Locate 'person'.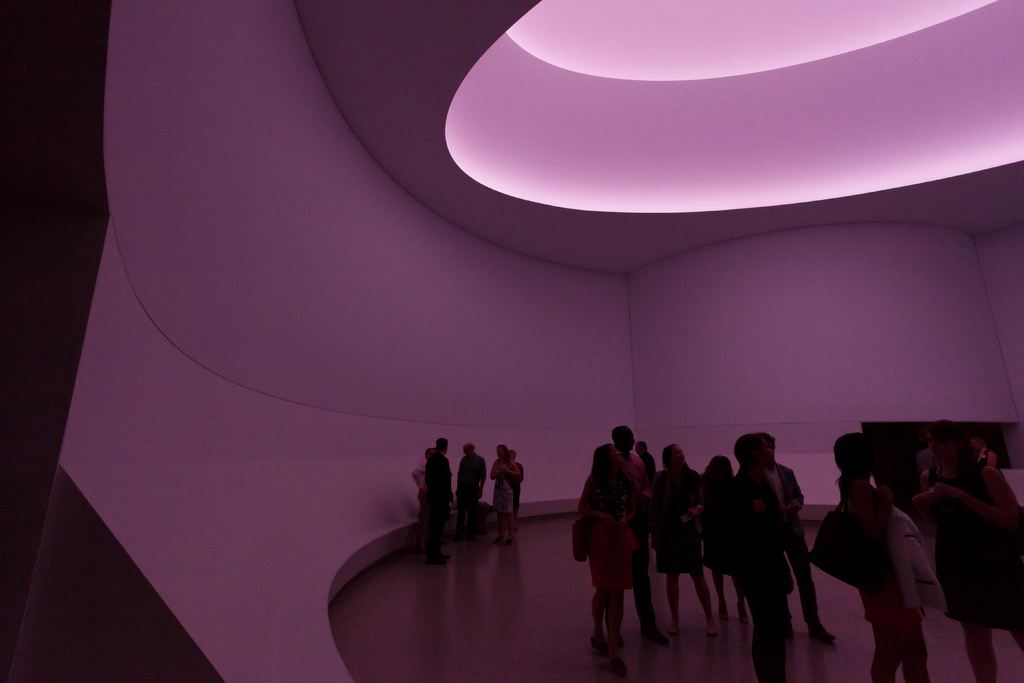
Bounding box: {"left": 972, "top": 432, "right": 999, "bottom": 470}.
